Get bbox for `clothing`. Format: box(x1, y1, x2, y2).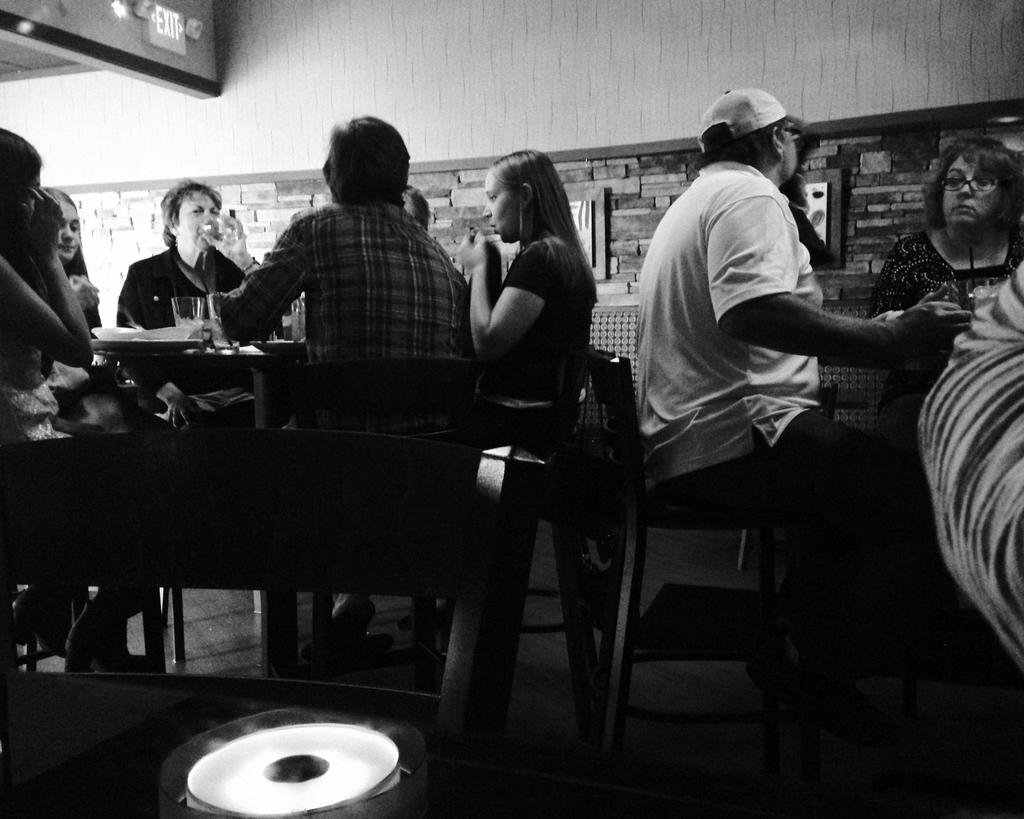
box(860, 228, 1023, 484).
